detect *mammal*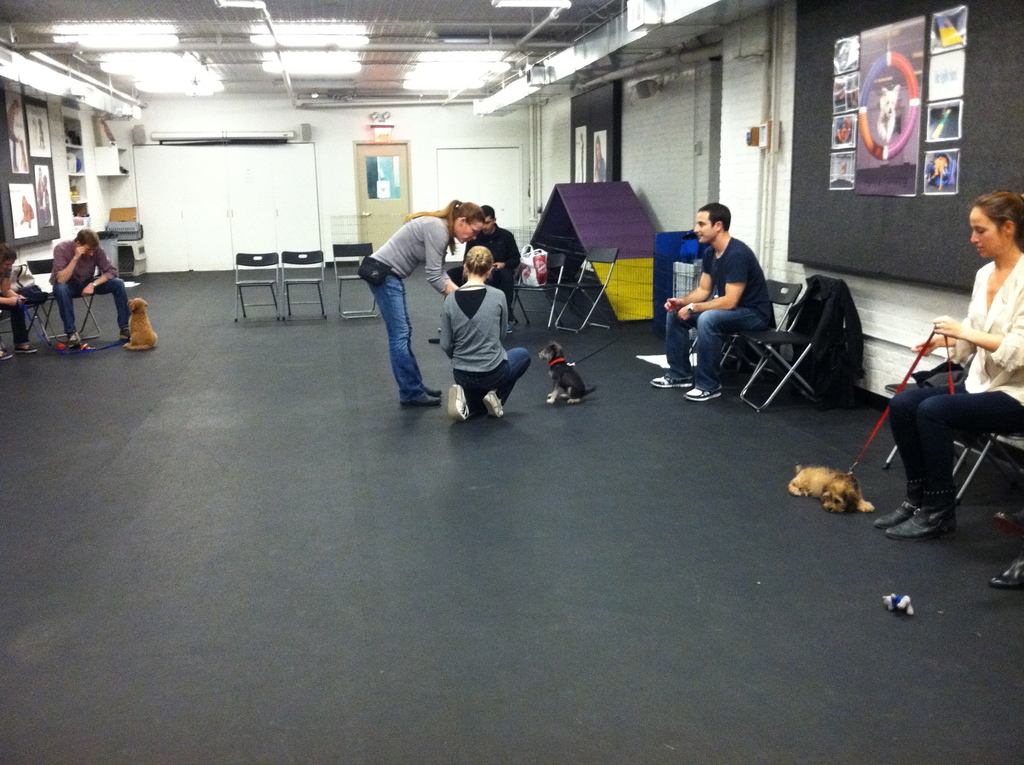
bbox=[874, 79, 899, 143]
